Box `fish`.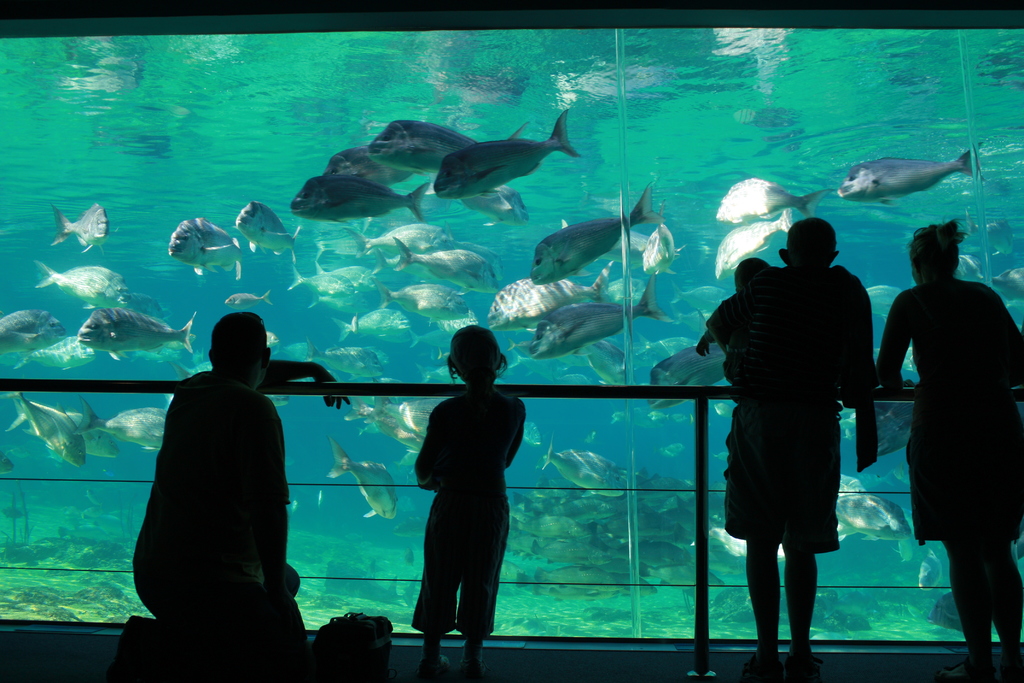
[x1=325, y1=146, x2=416, y2=184].
